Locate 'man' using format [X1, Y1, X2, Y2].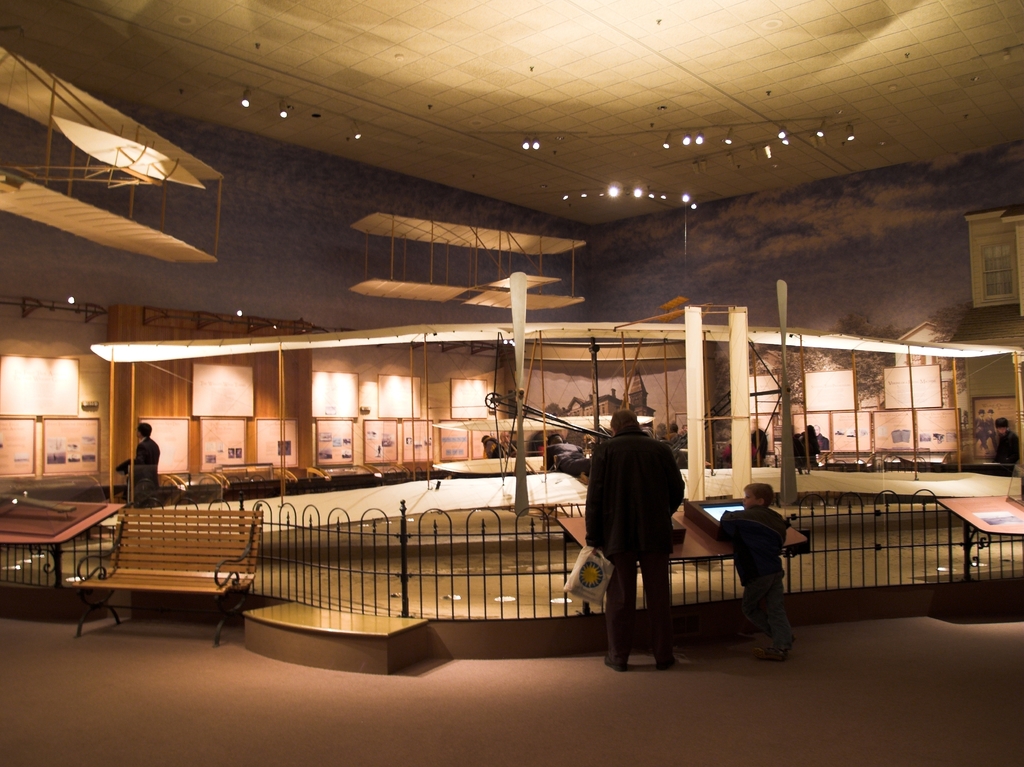
[973, 408, 990, 453].
